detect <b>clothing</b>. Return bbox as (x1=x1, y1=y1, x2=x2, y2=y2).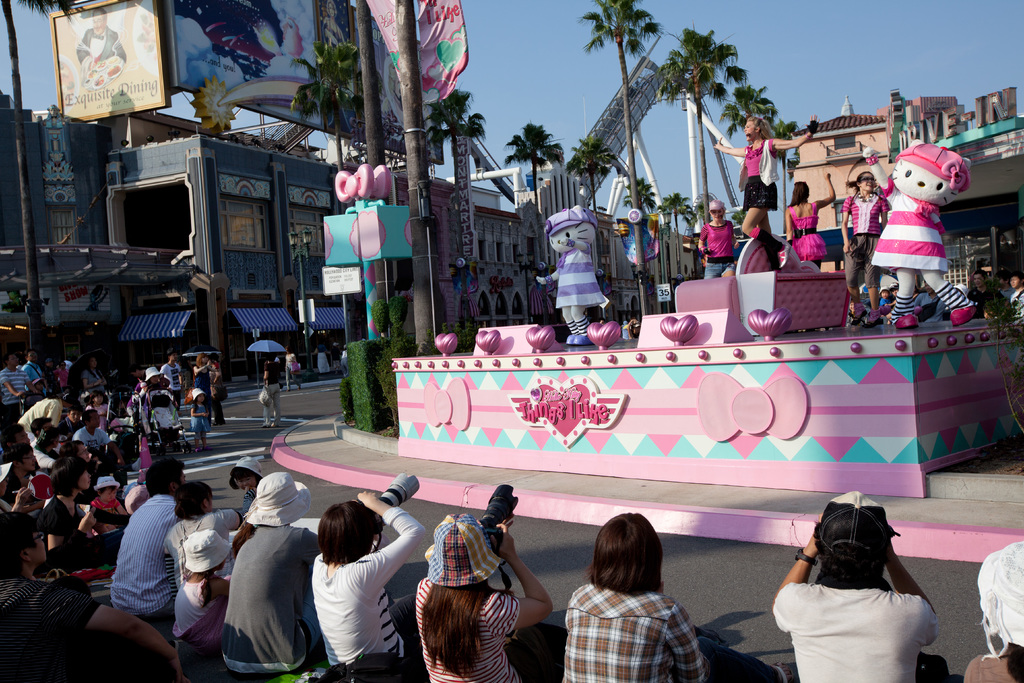
(x1=0, y1=579, x2=108, y2=682).
